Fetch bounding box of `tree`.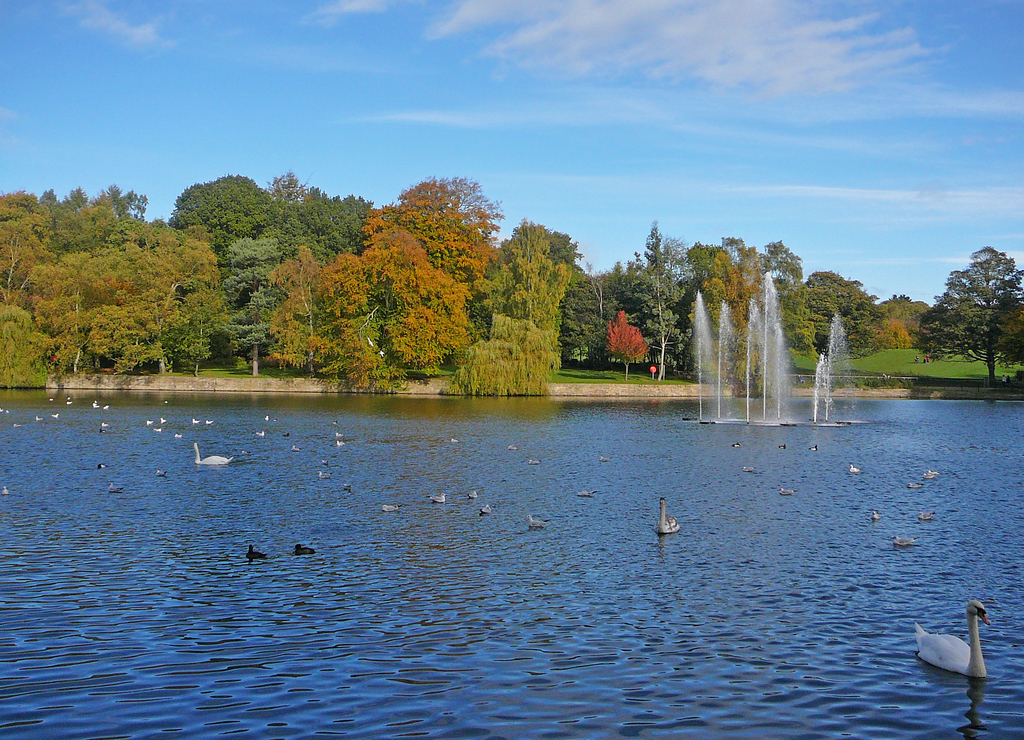
Bbox: pyautogui.locateOnScreen(0, 182, 59, 292).
